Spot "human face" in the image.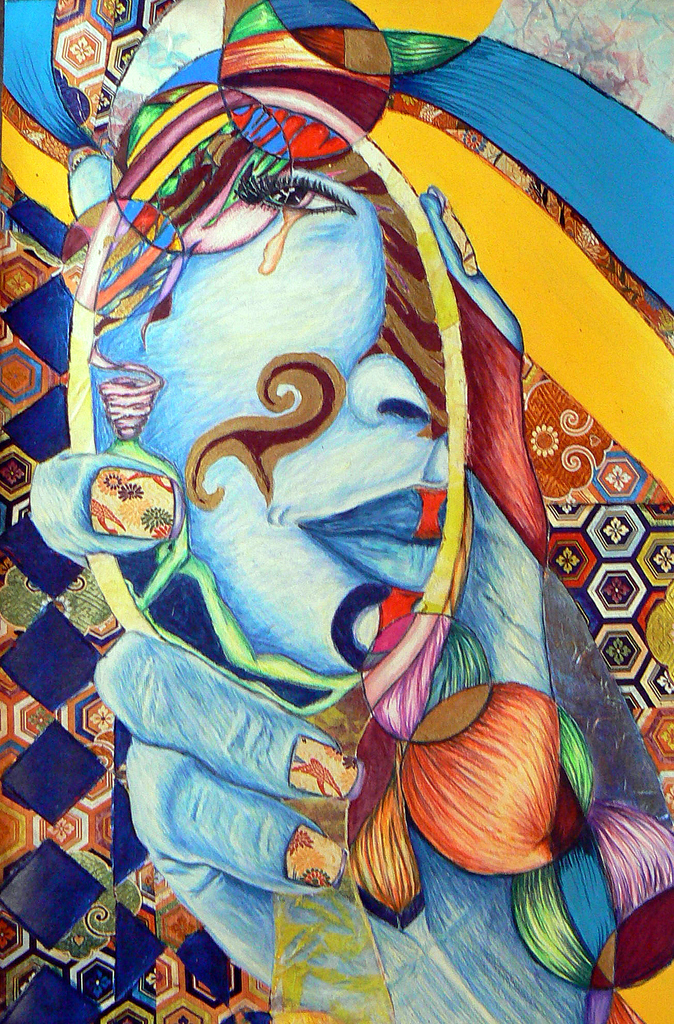
"human face" found at bbox=[88, 164, 449, 671].
